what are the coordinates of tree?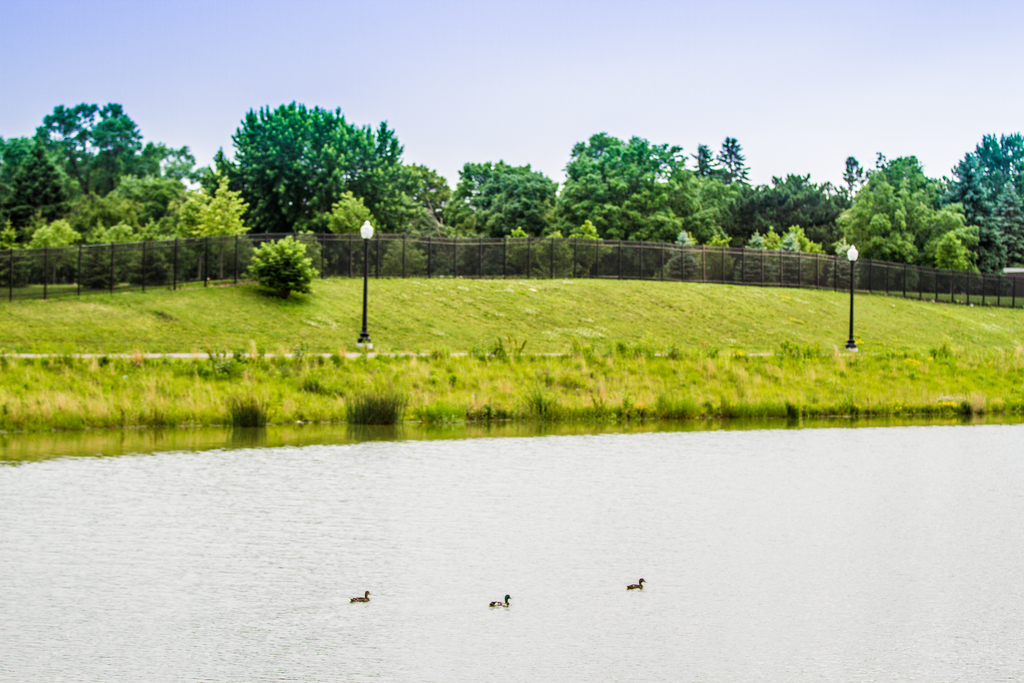
x1=112, y1=140, x2=204, y2=201.
